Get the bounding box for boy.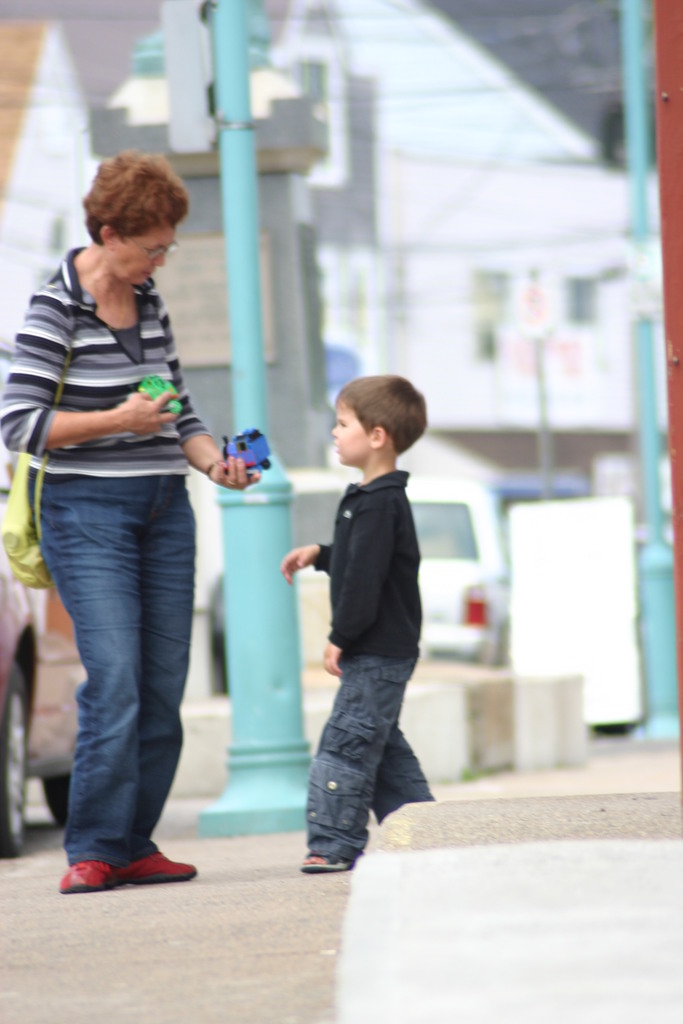
<region>269, 360, 444, 892</region>.
